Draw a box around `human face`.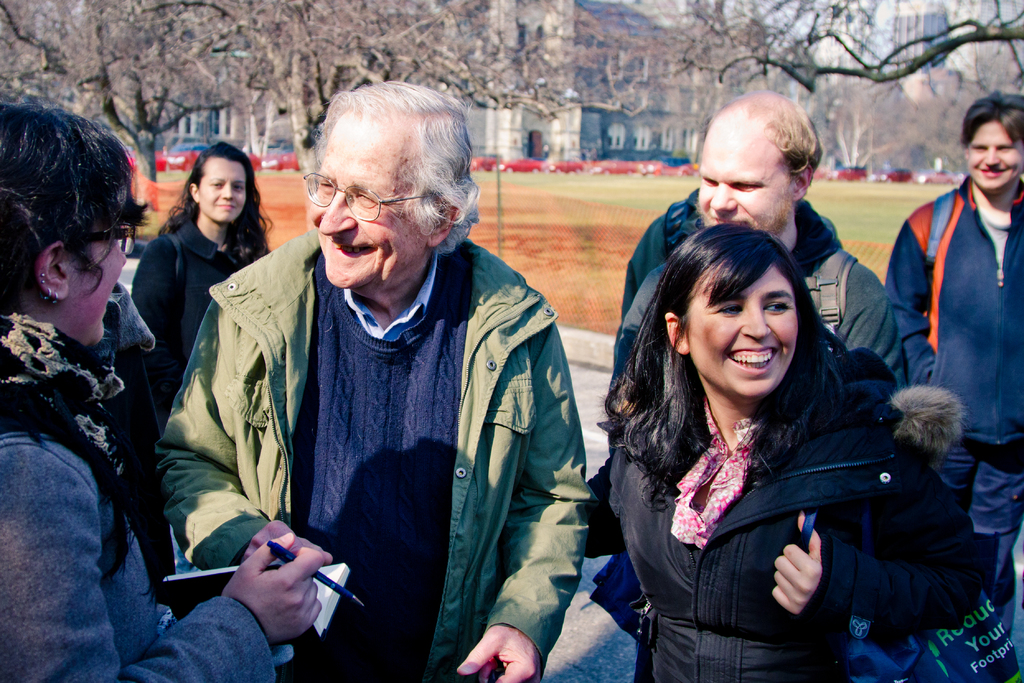
[699, 113, 792, 239].
